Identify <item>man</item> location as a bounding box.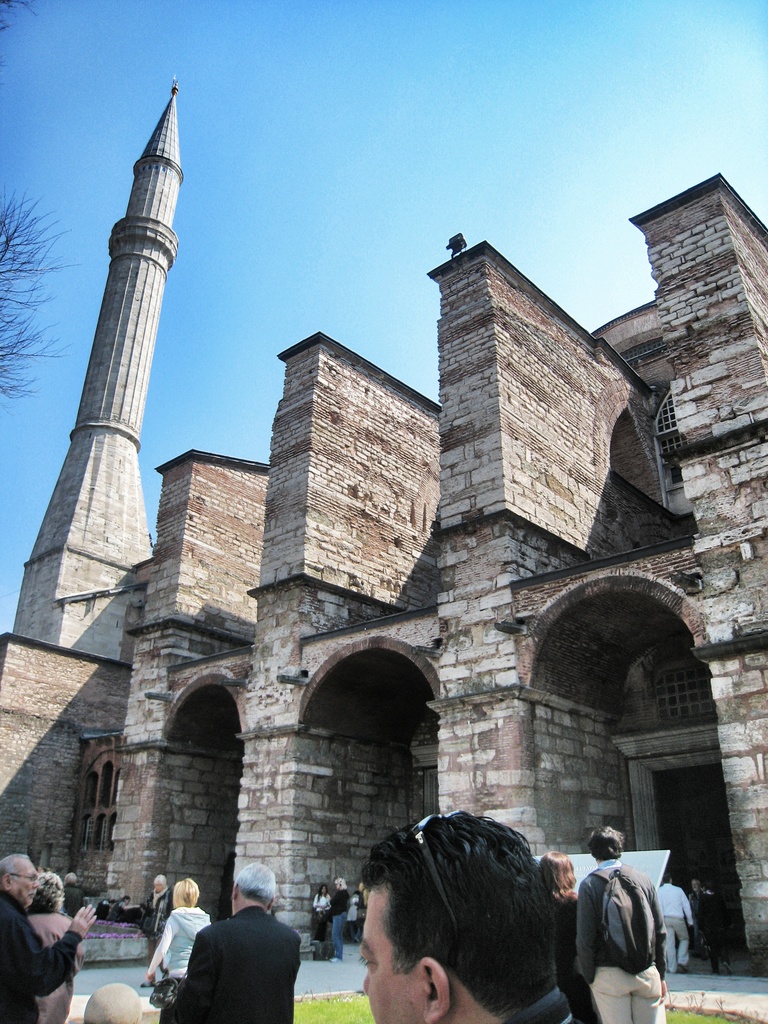
166/879/314/1020.
